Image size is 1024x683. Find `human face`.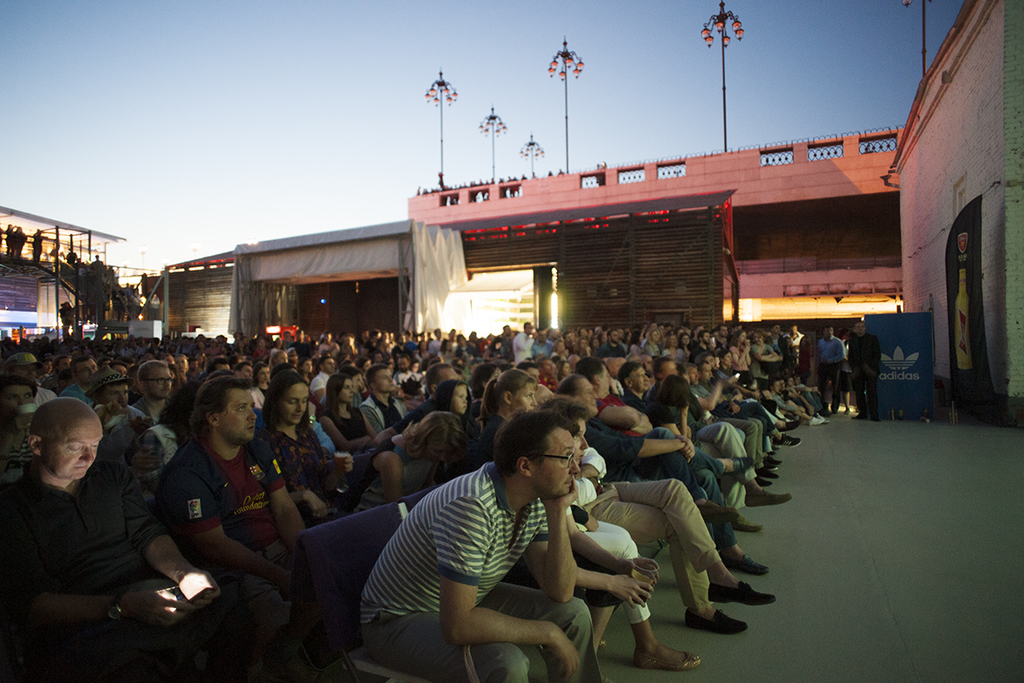
(left=279, top=384, right=311, bottom=425).
